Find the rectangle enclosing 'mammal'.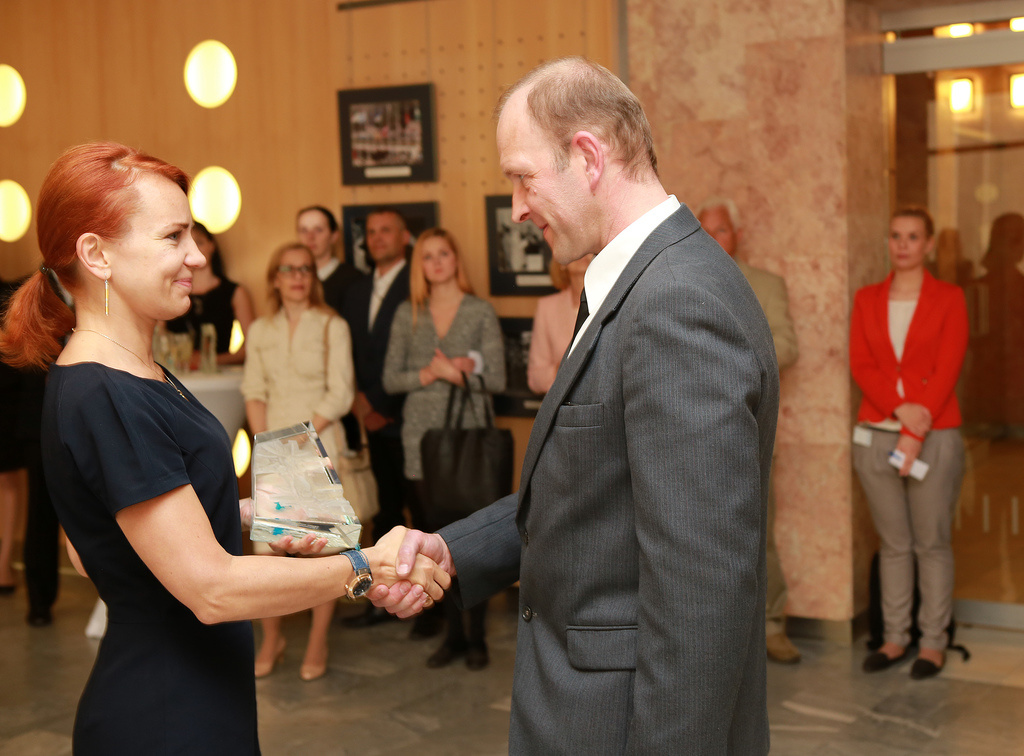
{"x1": 0, "y1": 145, "x2": 449, "y2": 755}.
